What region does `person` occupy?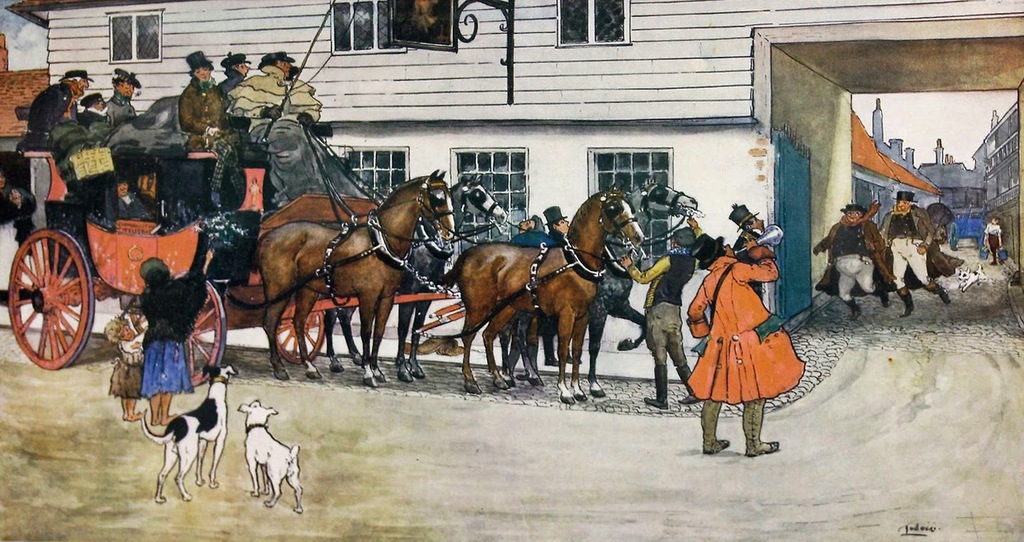
{"left": 227, "top": 48, "right": 375, "bottom": 203}.
